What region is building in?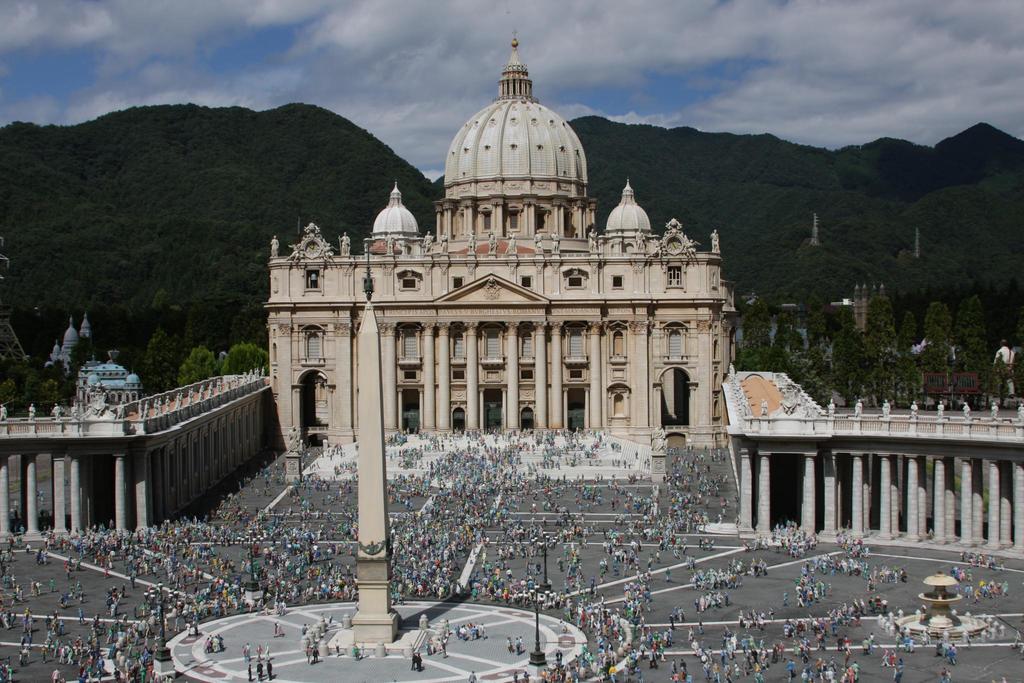
box=[266, 27, 733, 447].
